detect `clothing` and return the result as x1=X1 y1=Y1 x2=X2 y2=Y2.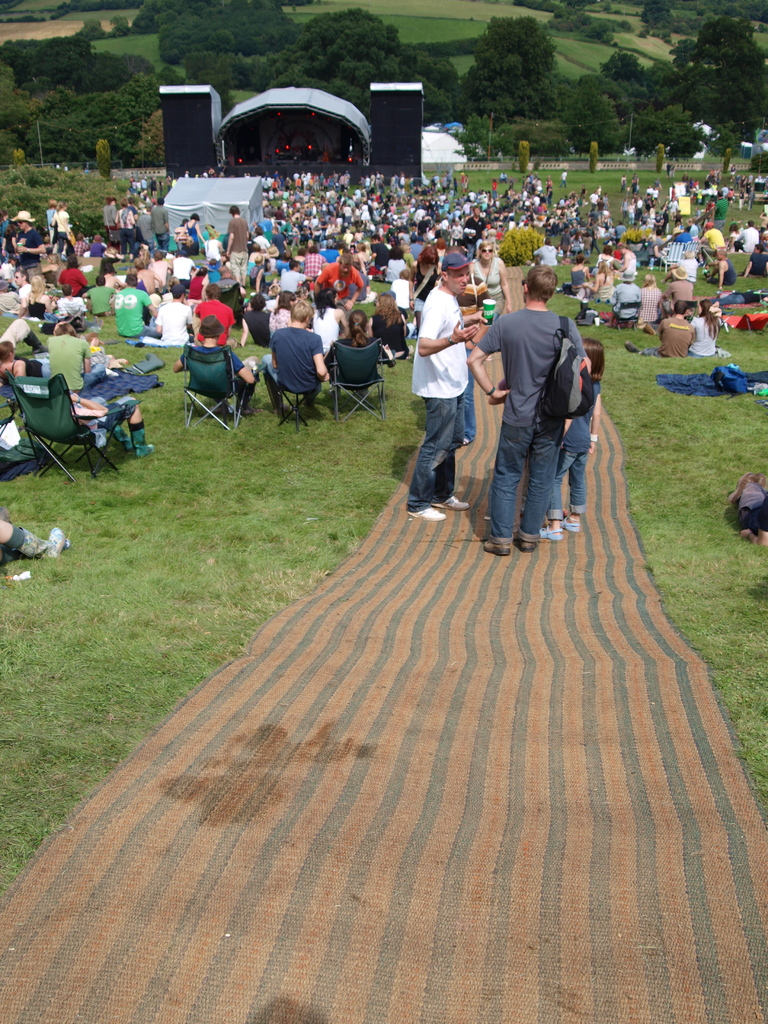
x1=704 y1=228 x2=726 y2=261.
